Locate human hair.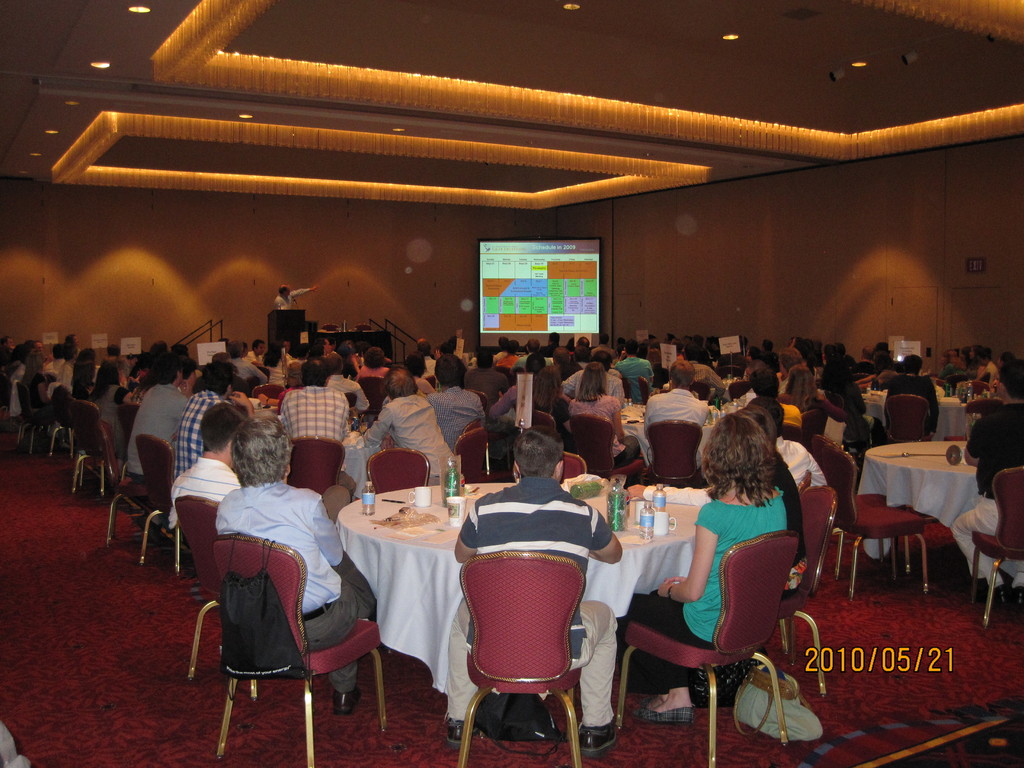
Bounding box: x1=779 y1=346 x2=806 y2=372.
